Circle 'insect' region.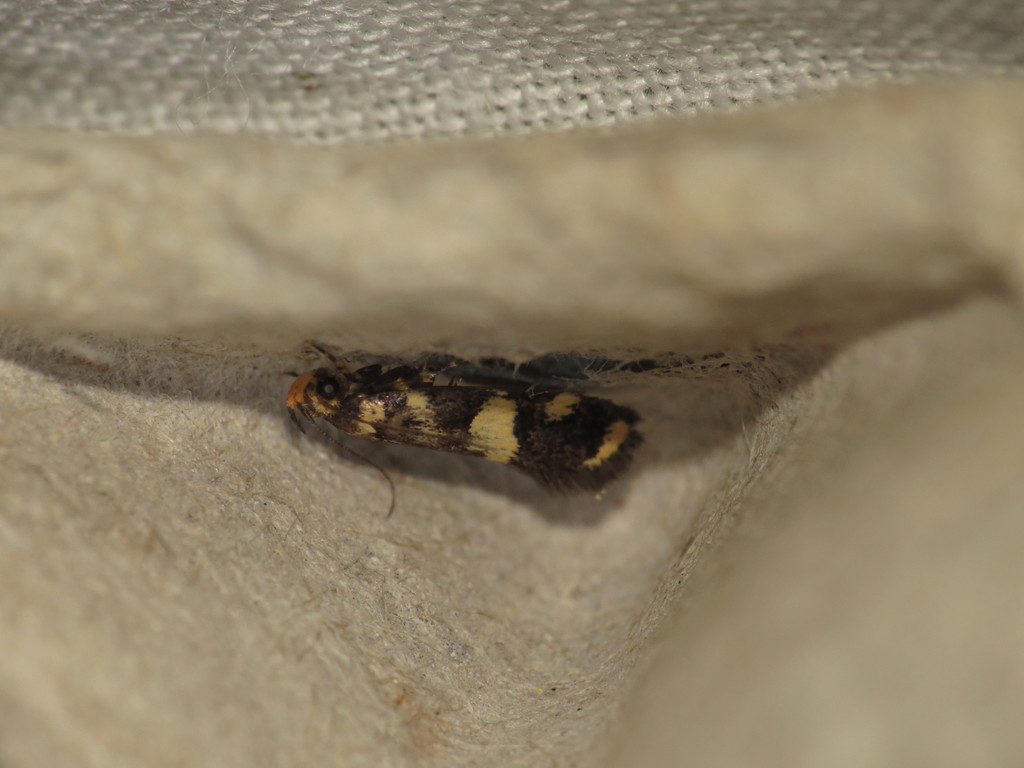
Region: select_region(275, 339, 647, 525).
